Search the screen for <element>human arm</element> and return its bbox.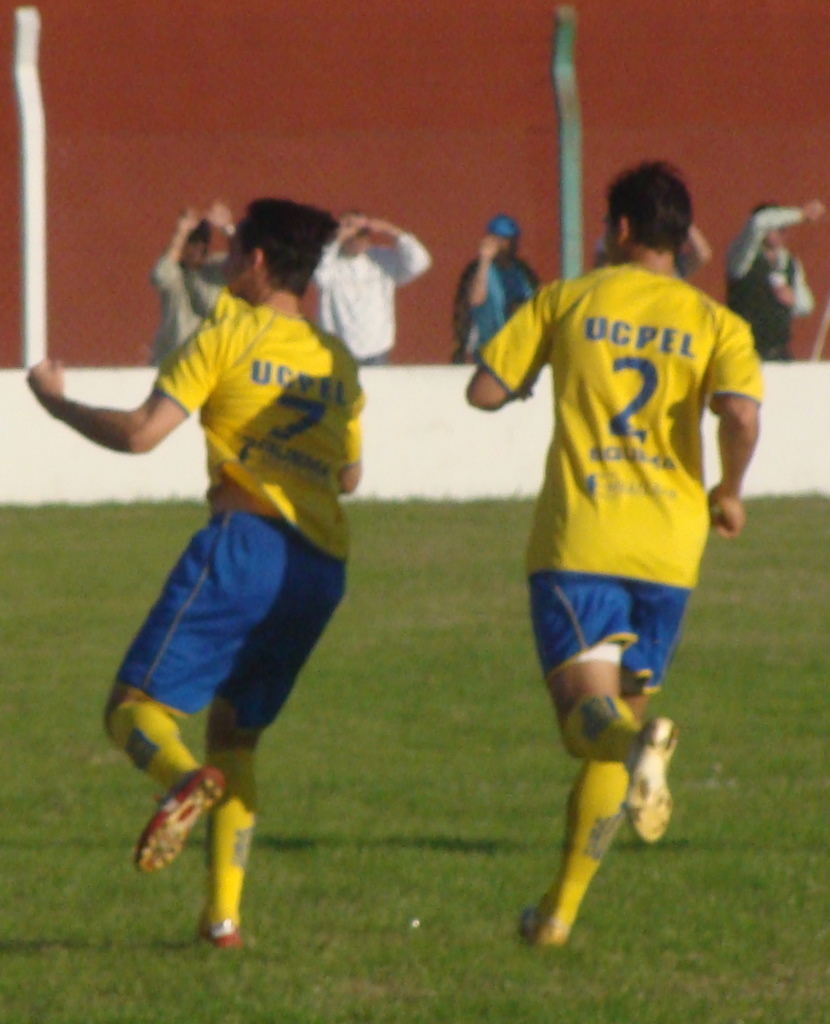
Found: region(725, 199, 825, 278).
